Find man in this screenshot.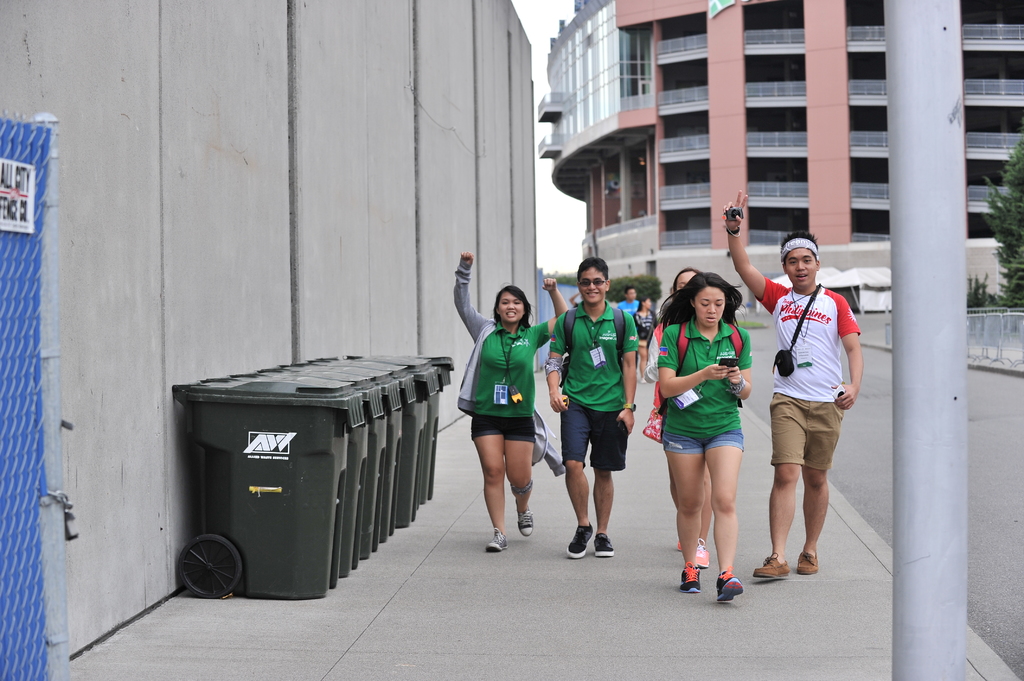
The bounding box for man is {"x1": 563, "y1": 284, "x2": 648, "y2": 563}.
